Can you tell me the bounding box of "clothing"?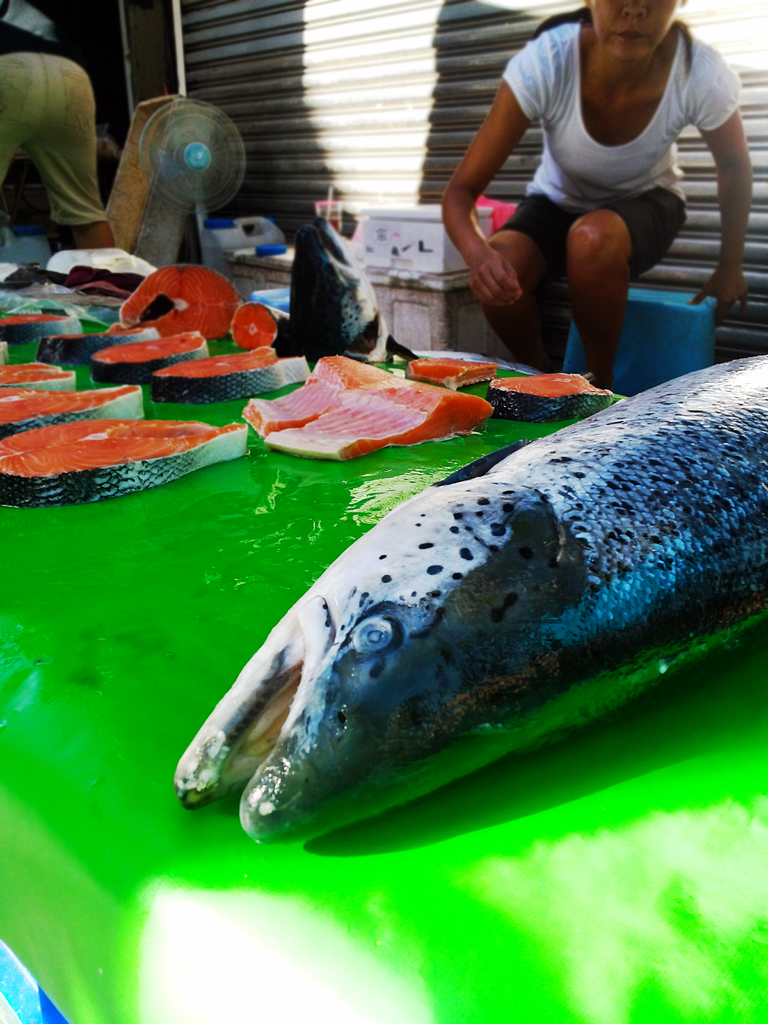
<bbox>0, 5, 131, 246</bbox>.
